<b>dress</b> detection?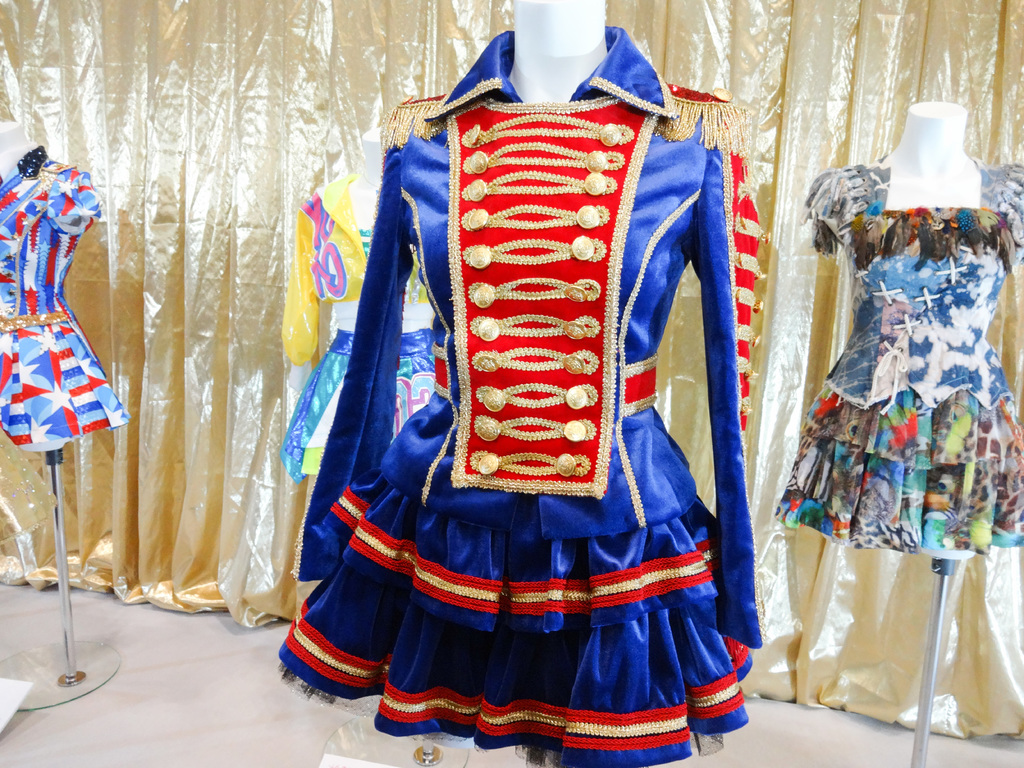
[x1=774, y1=163, x2=1023, y2=554]
